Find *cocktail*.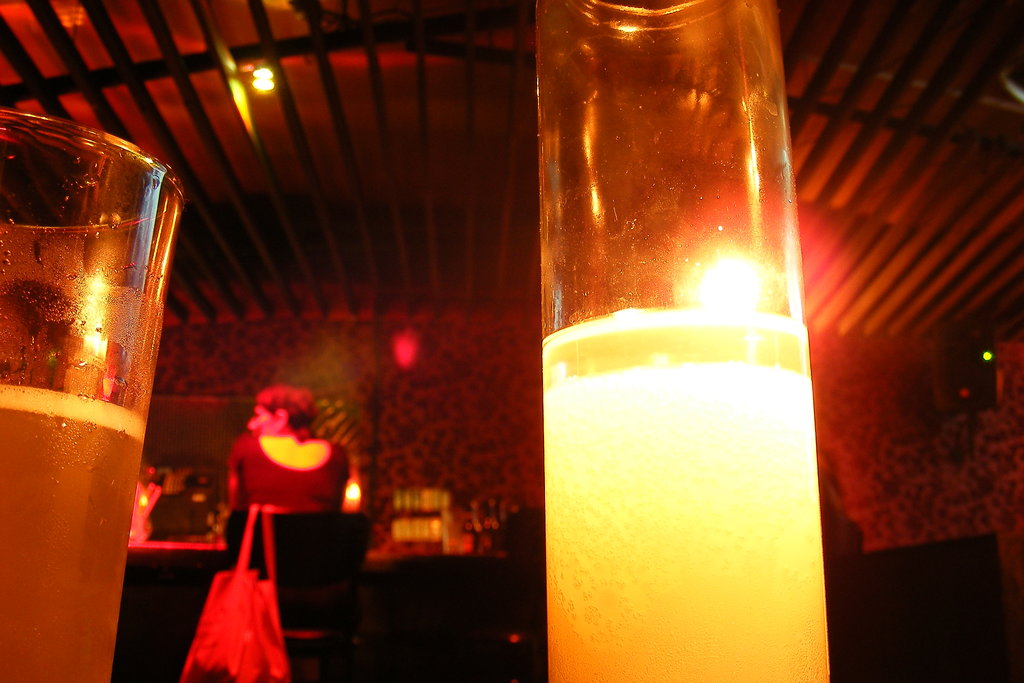
{"left": 534, "top": 0, "right": 831, "bottom": 660}.
